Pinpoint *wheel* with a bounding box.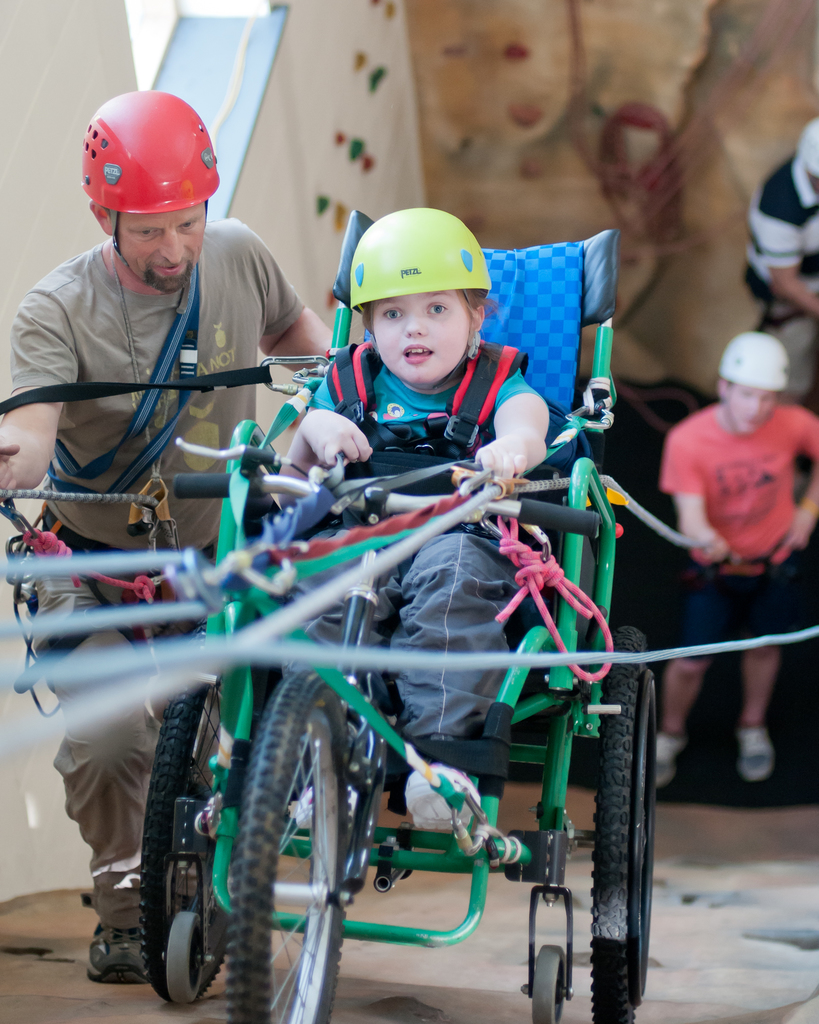
detection(135, 615, 269, 1004).
